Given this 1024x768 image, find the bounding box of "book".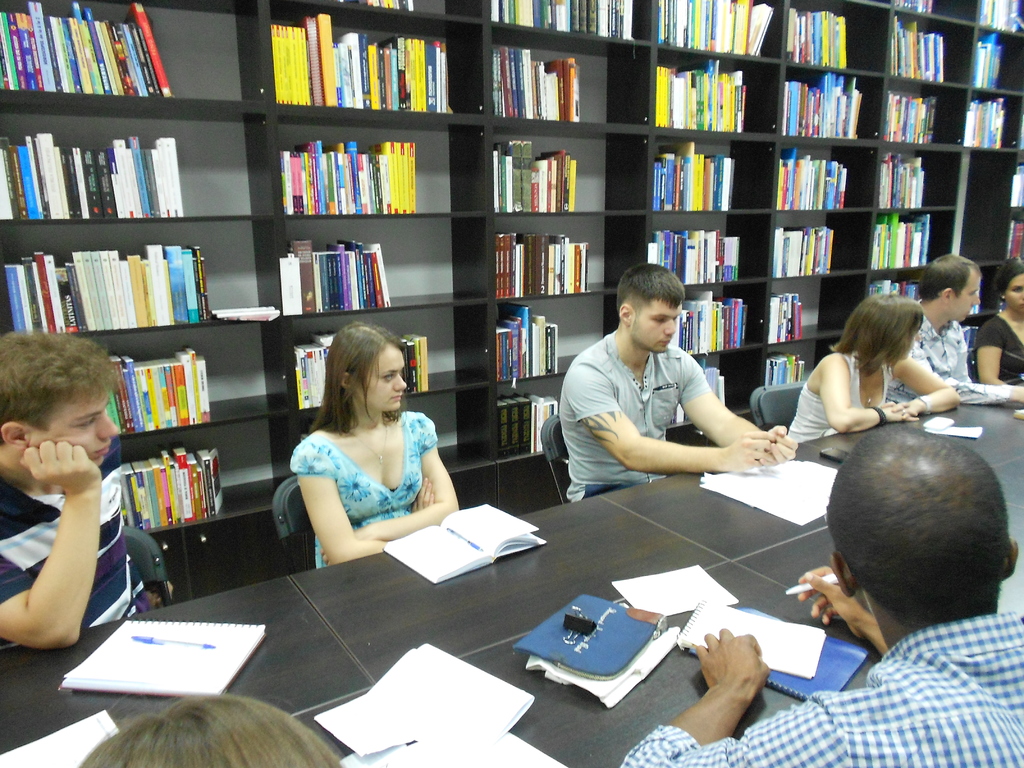
382, 502, 546, 586.
